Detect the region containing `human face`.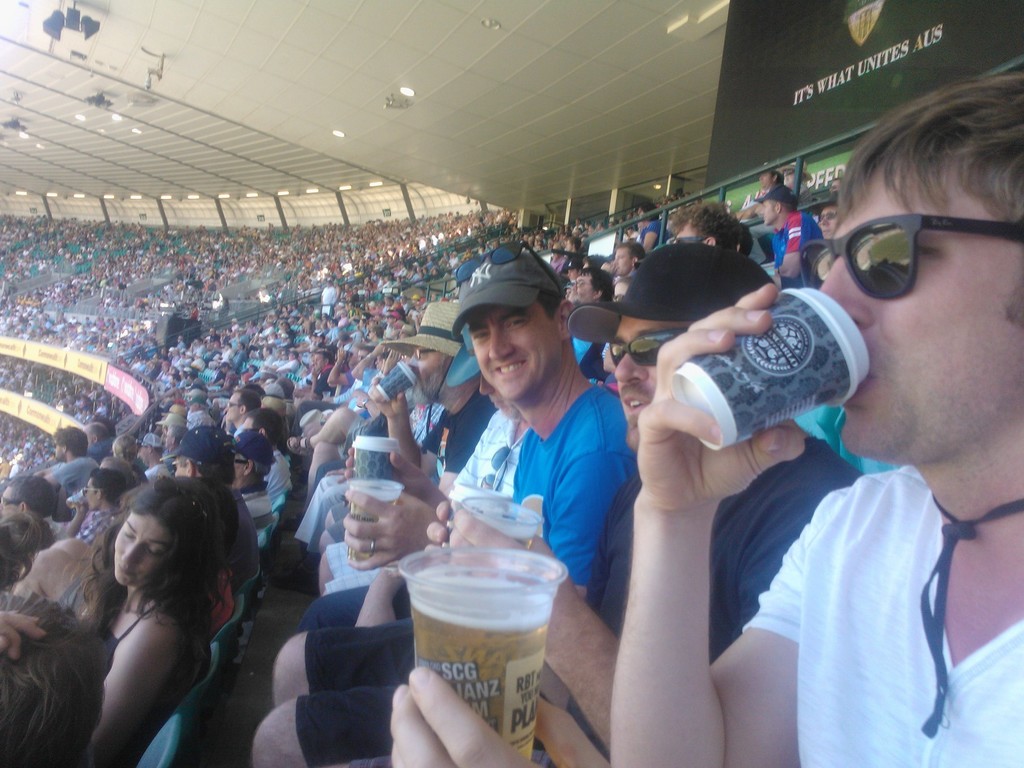
x1=113, y1=513, x2=174, y2=588.
